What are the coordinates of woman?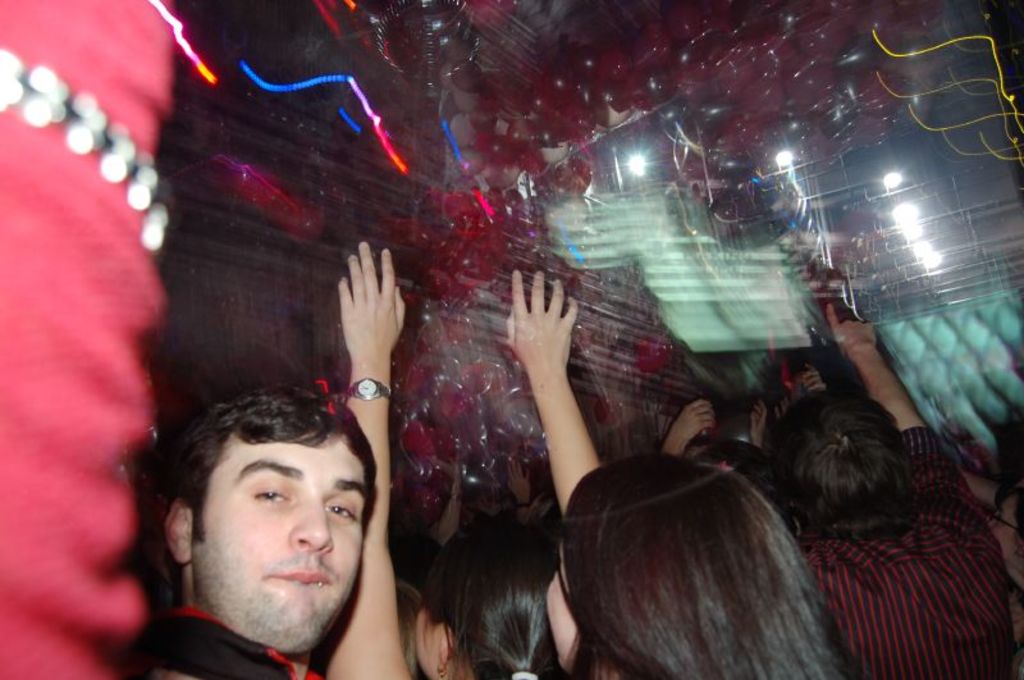
{"x1": 544, "y1": 457, "x2": 865, "y2": 679}.
